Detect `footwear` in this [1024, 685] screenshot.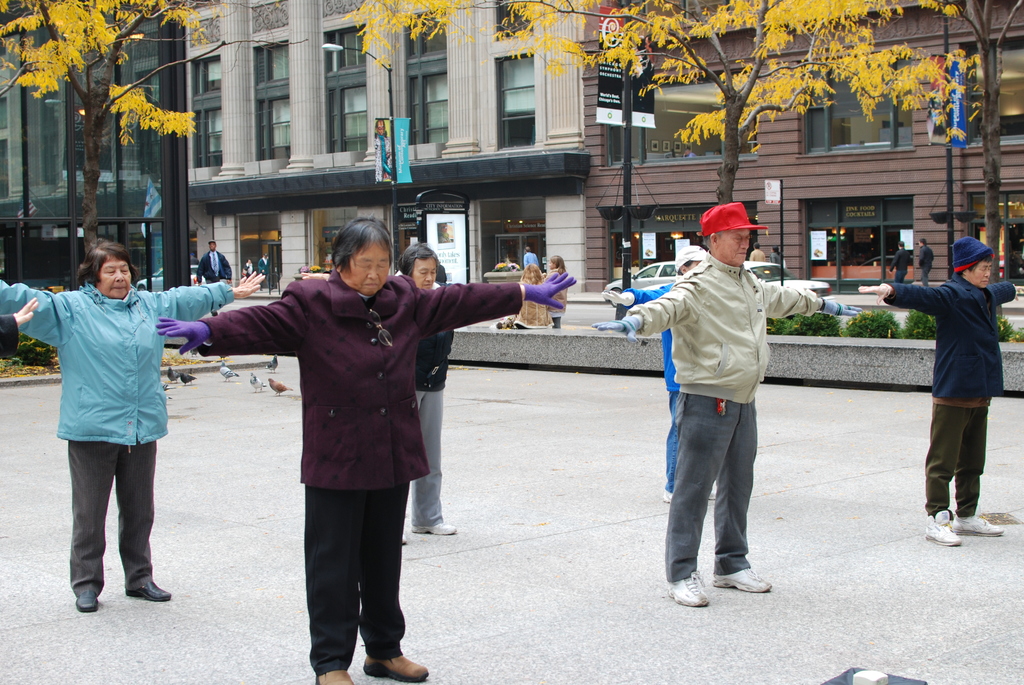
Detection: box=[74, 589, 101, 613].
